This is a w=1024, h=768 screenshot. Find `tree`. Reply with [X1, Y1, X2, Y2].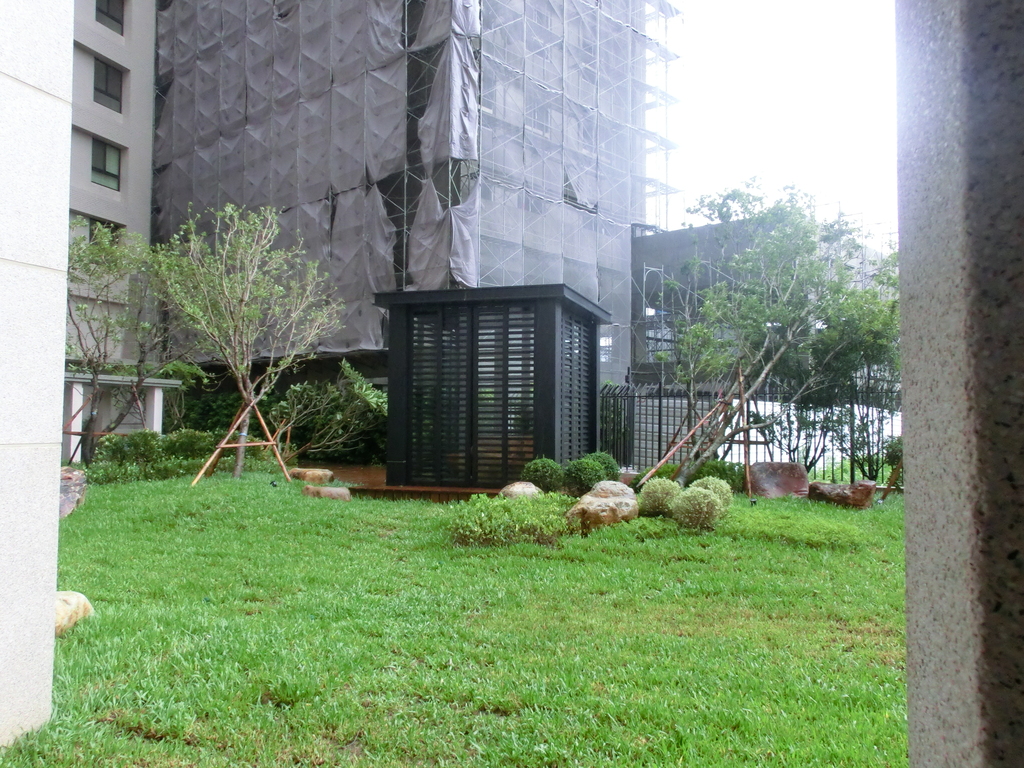
[71, 209, 216, 460].
